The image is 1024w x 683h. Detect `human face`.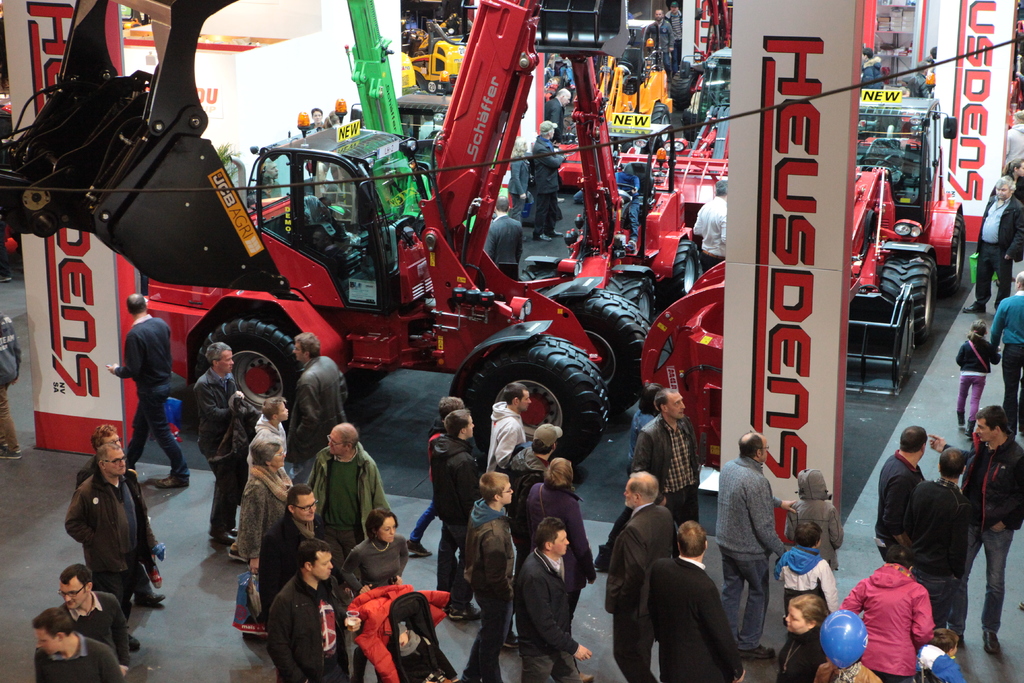
Detection: {"left": 108, "top": 448, "right": 126, "bottom": 476}.
